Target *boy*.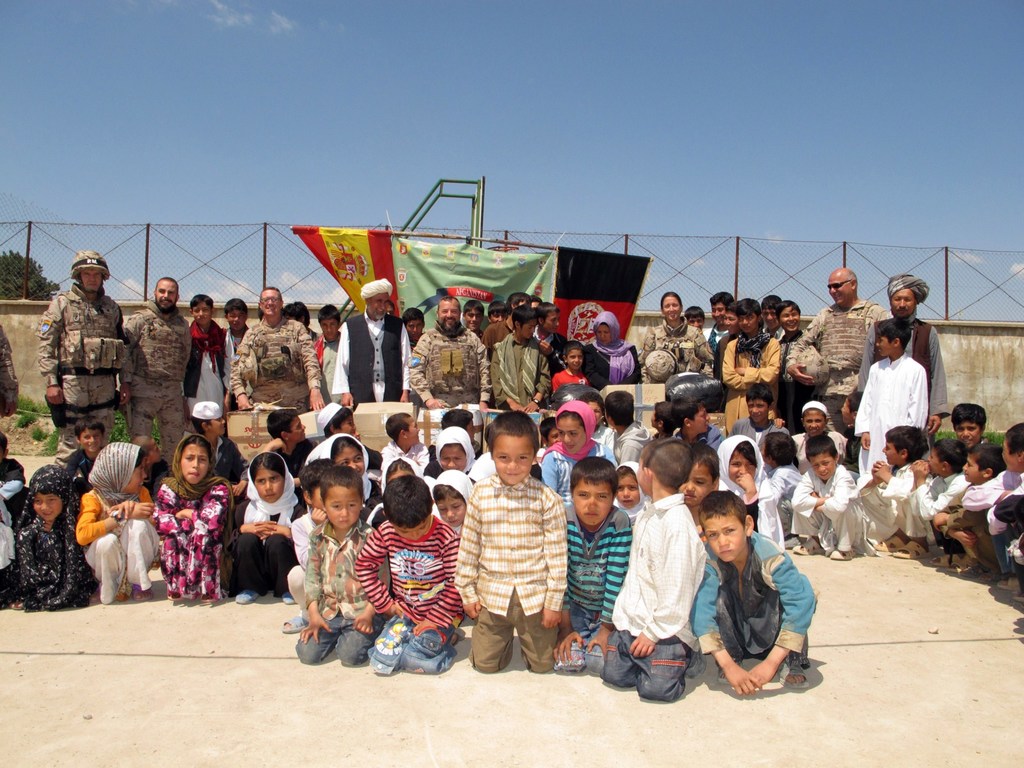
Target region: Rect(124, 422, 167, 499).
